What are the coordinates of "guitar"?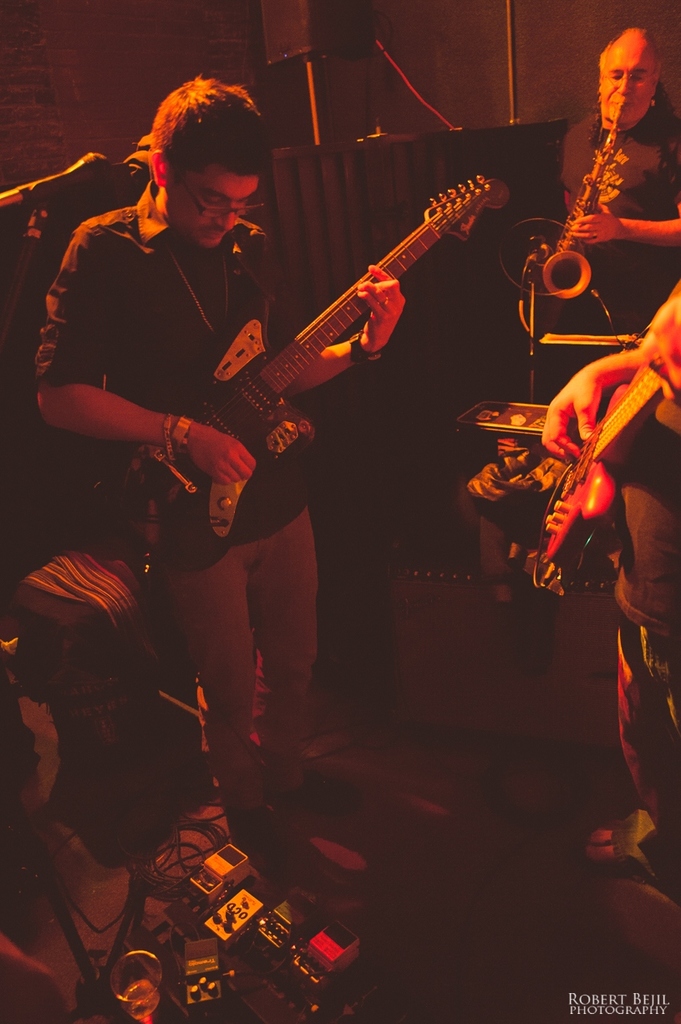
[531,354,677,597].
